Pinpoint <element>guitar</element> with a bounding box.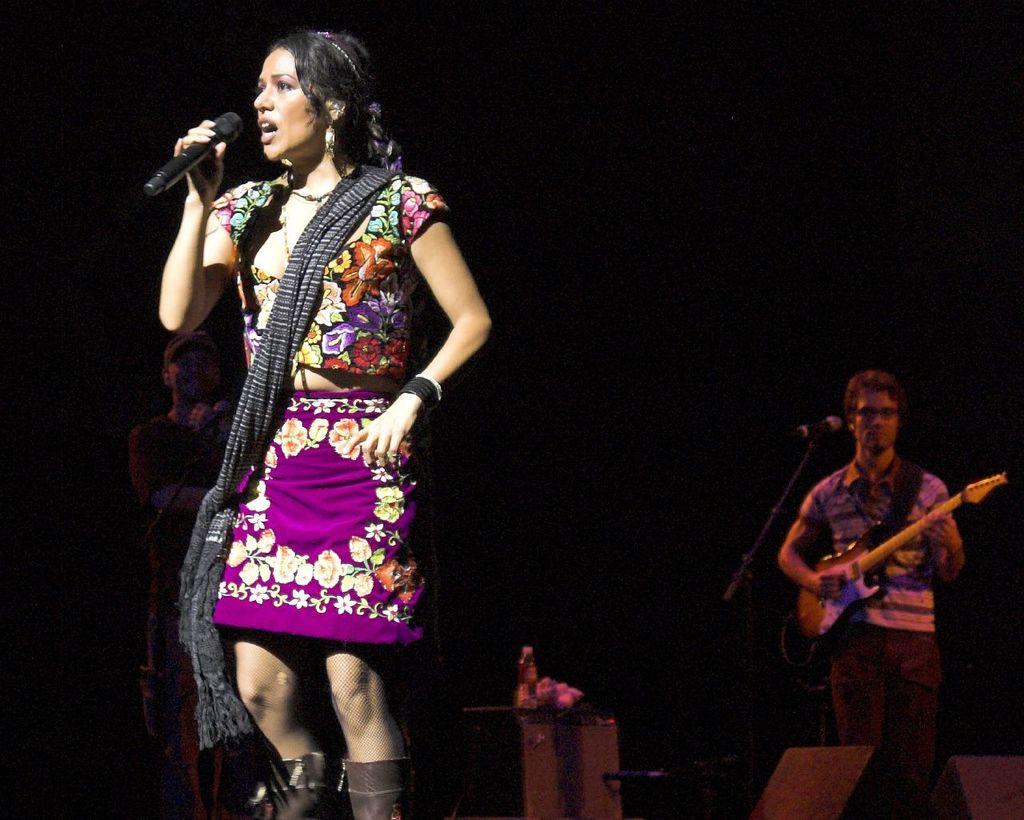
{"left": 737, "top": 427, "right": 1023, "bottom": 677}.
